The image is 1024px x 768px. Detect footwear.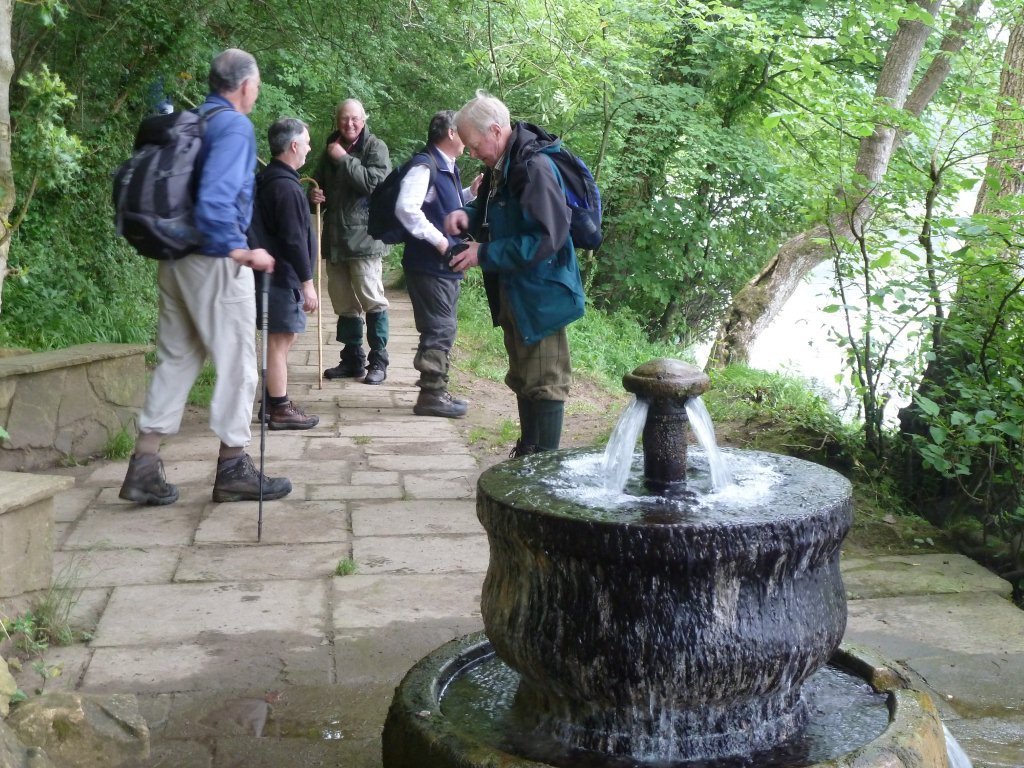
Detection: [444,393,469,404].
